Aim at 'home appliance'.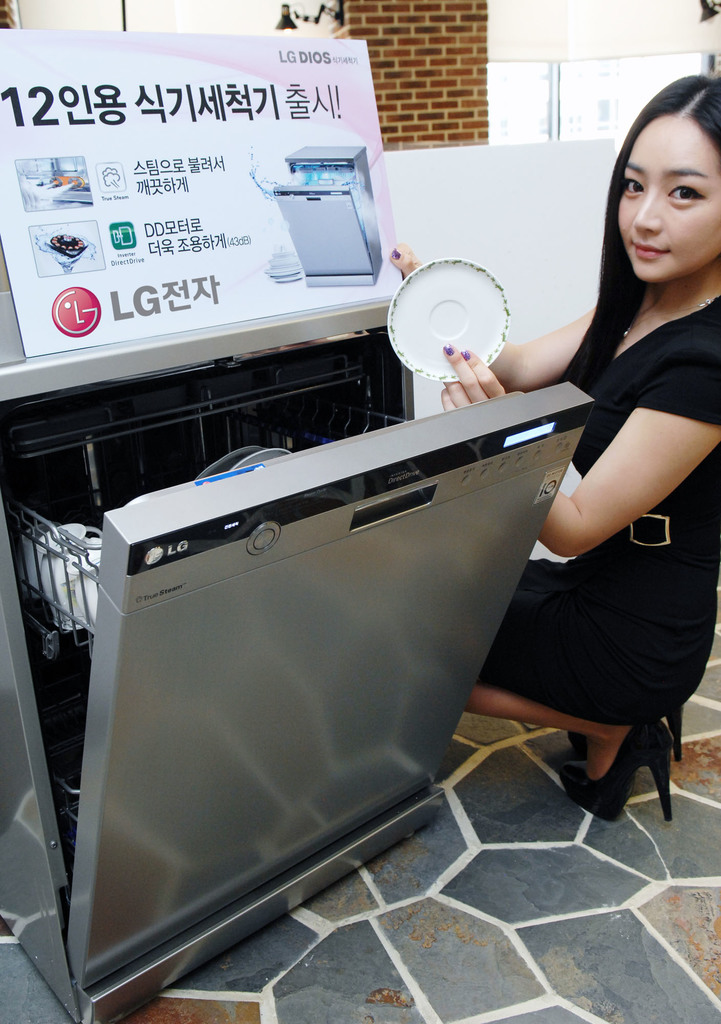
Aimed at bbox(271, 141, 384, 292).
